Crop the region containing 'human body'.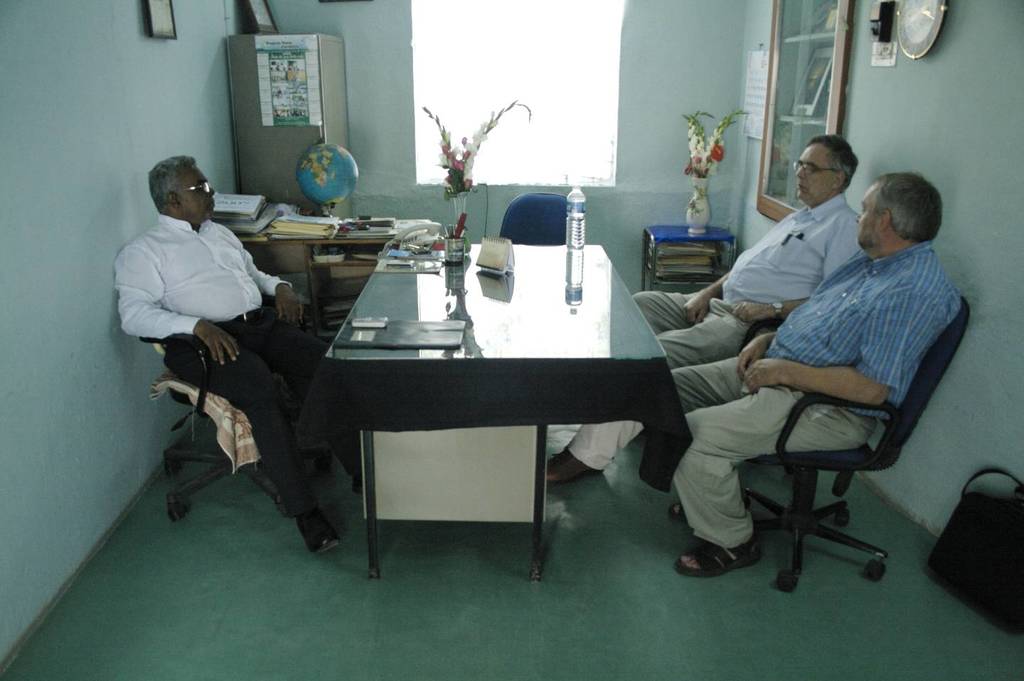
Crop region: crop(666, 168, 981, 581).
